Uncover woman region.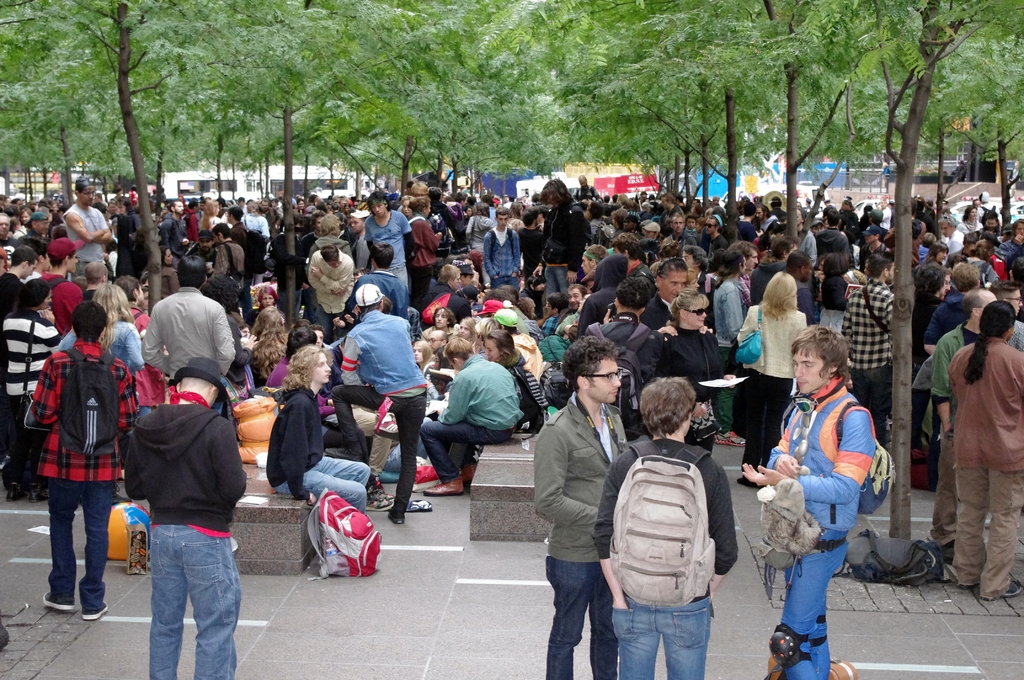
Uncovered: detection(2, 282, 63, 507).
